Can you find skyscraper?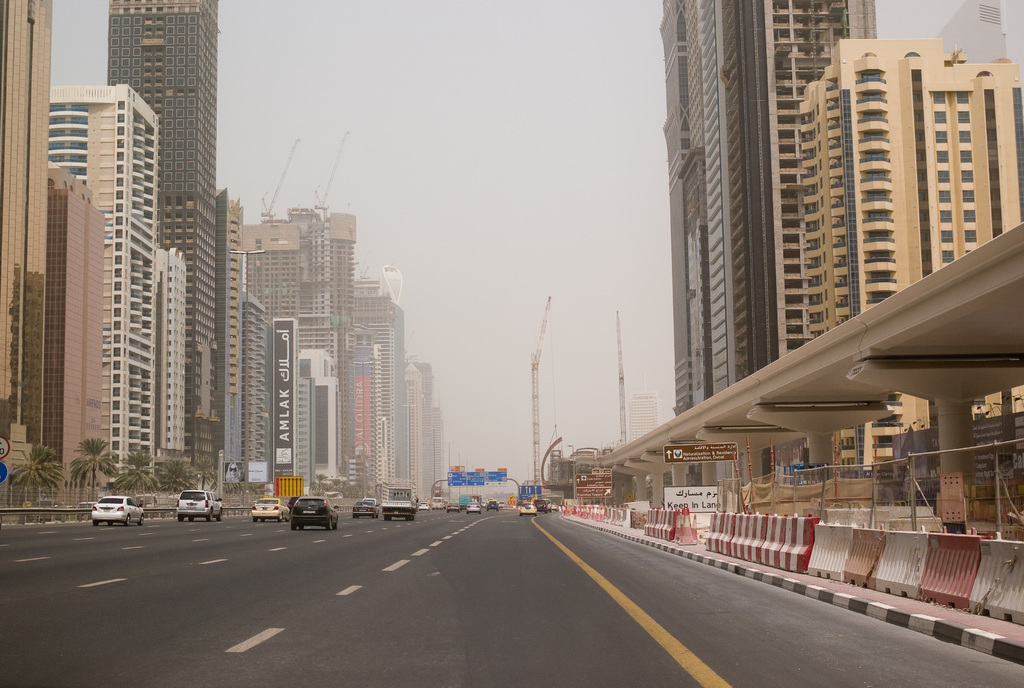
Yes, bounding box: [left=655, top=0, right=888, bottom=419].
